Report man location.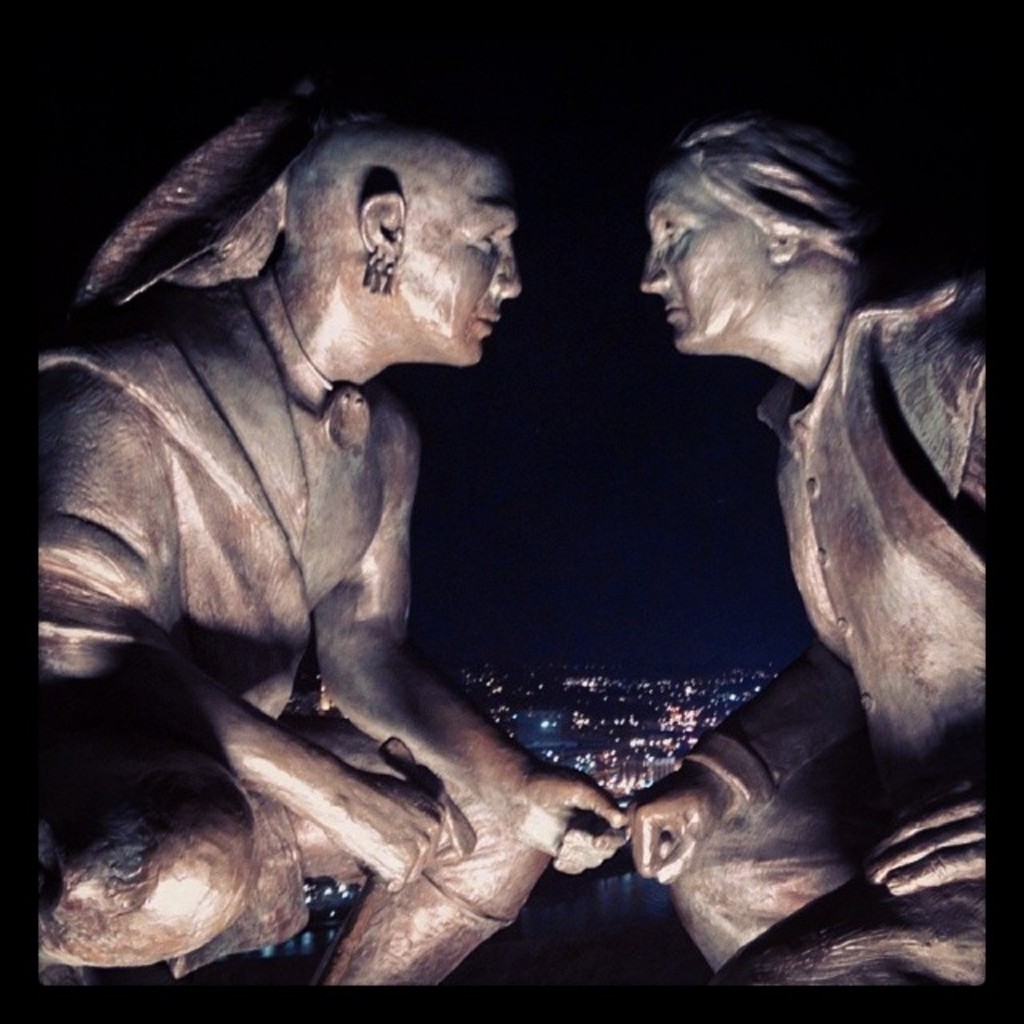
Report: Rect(32, 110, 653, 1000).
